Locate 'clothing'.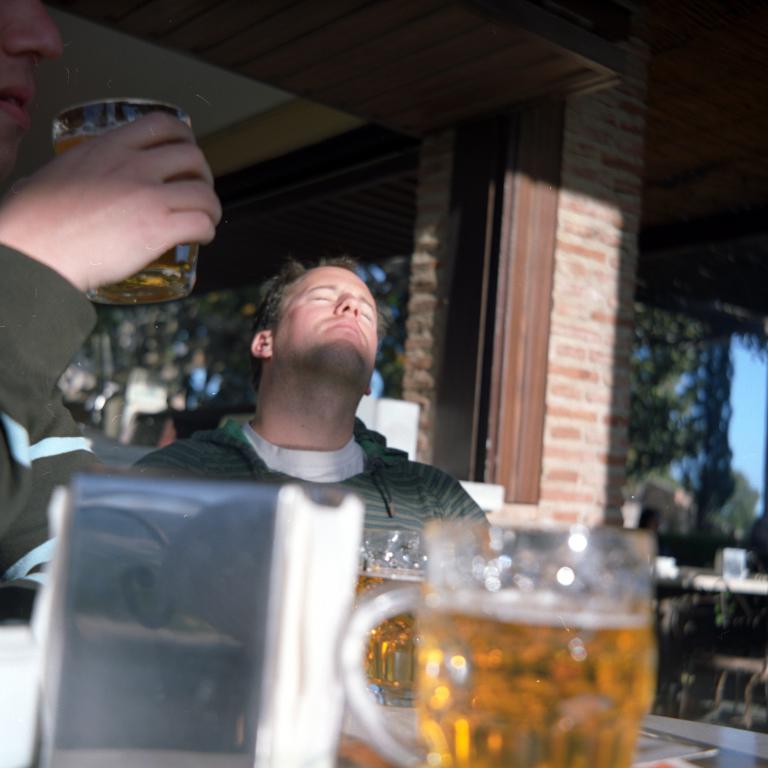
Bounding box: BBox(127, 410, 492, 552).
